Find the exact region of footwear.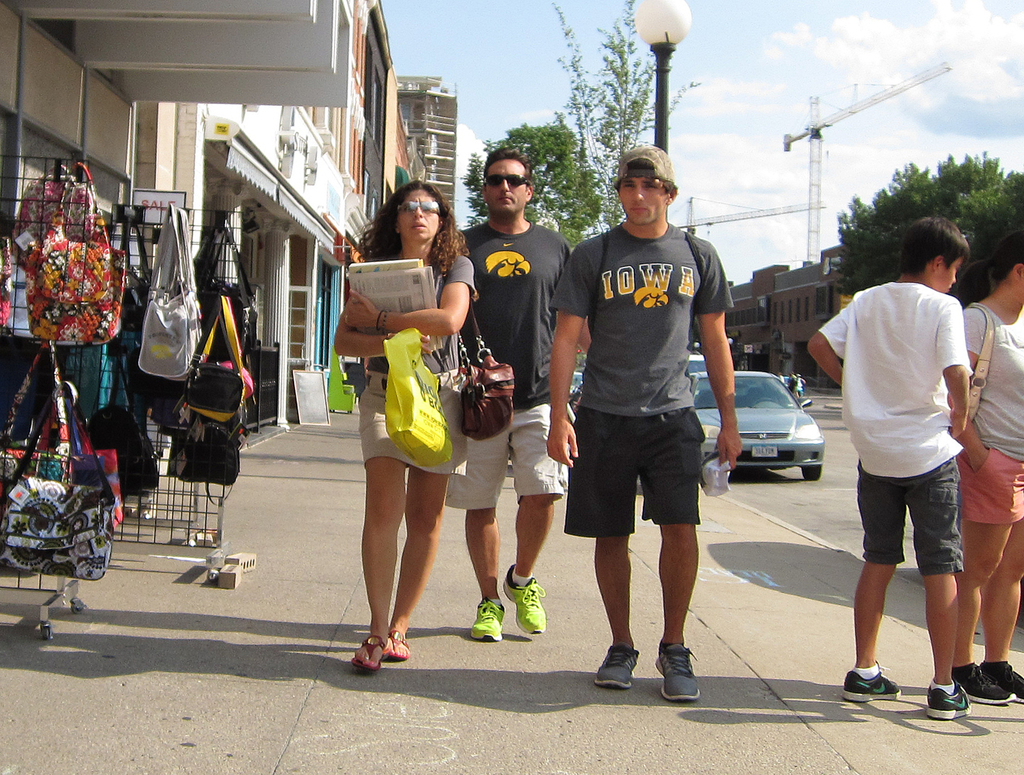
Exact region: crop(656, 642, 701, 699).
